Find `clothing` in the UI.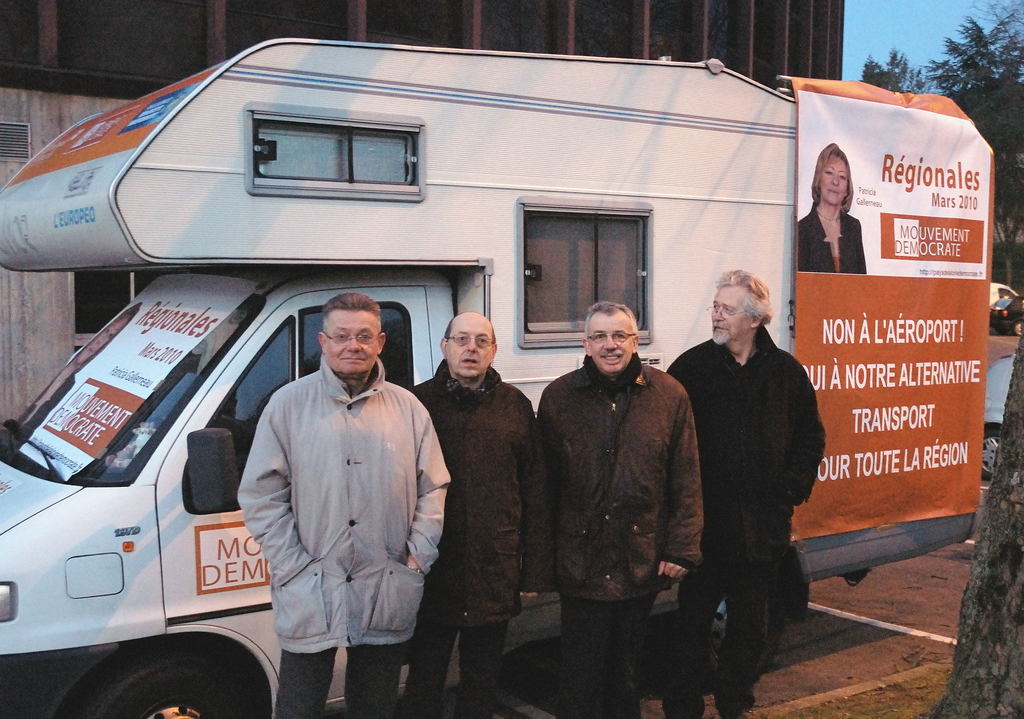
UI element at Rect(396, 352, 550, 718).
